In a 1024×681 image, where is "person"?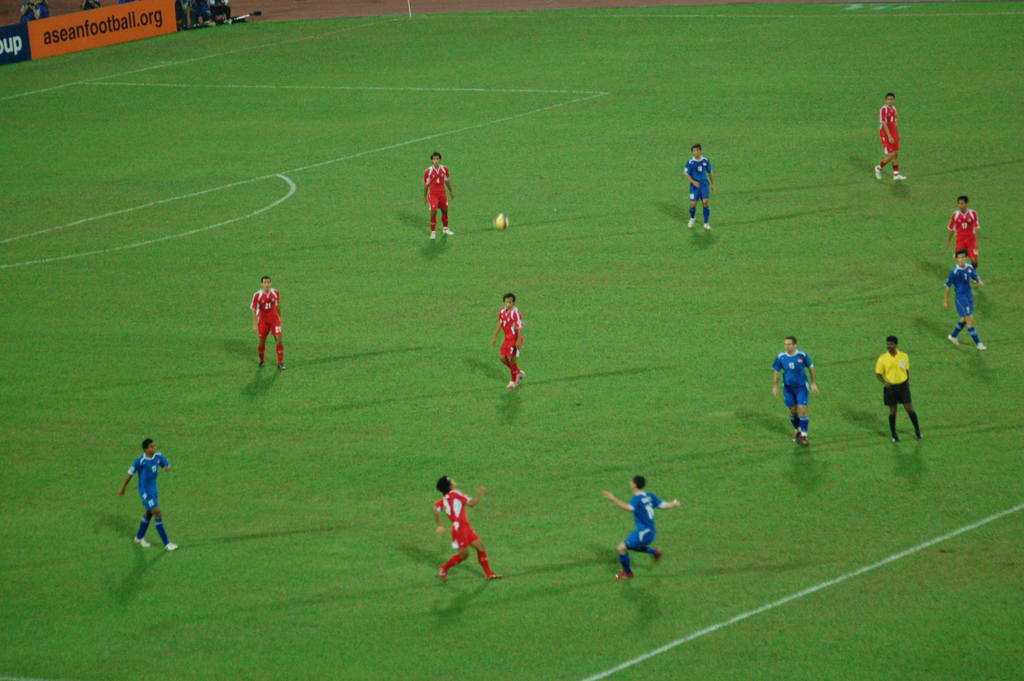
locate(420, 150, 459, 242).
